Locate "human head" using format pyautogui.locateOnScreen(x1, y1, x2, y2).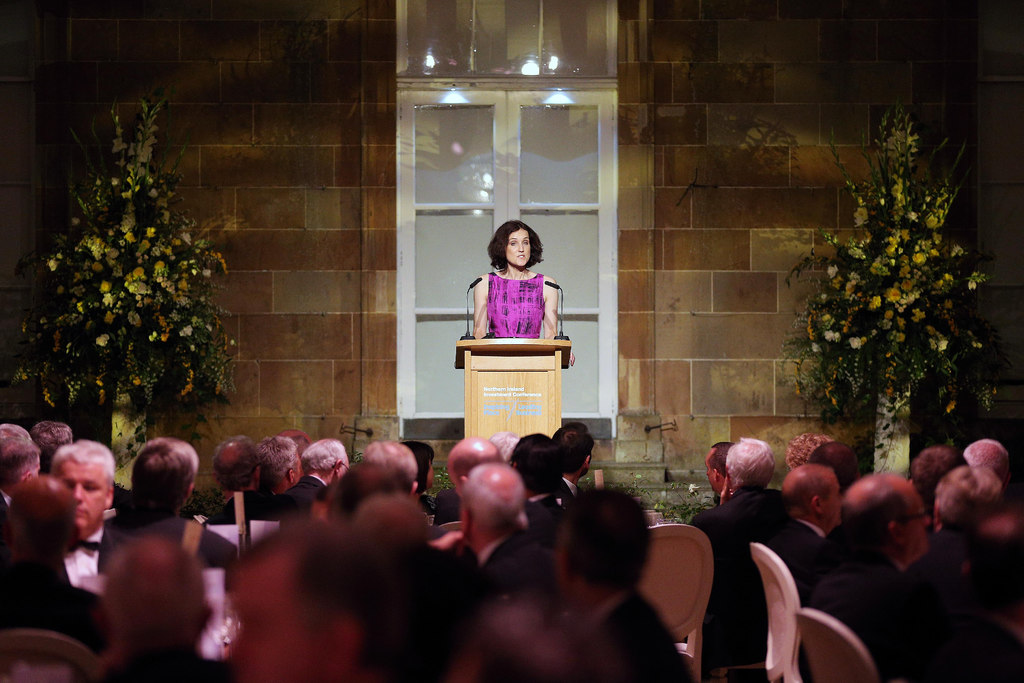
pyautogui.locateOnScreen(228, 519, 394, 682).
